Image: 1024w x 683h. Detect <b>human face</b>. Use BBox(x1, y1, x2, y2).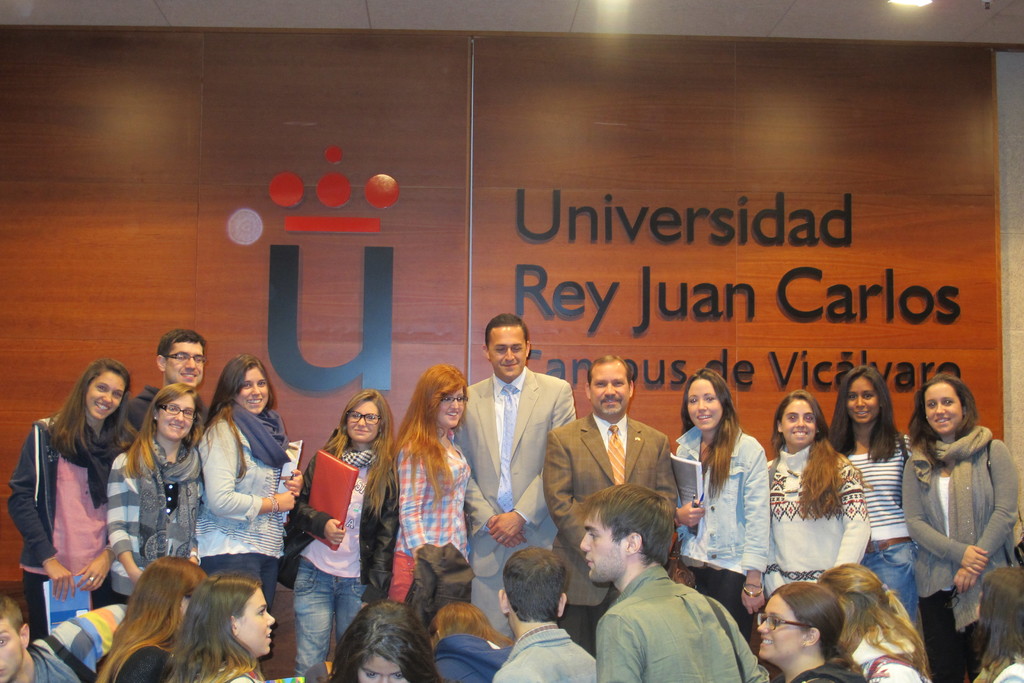
BBox(234, 361, 271, 414).
